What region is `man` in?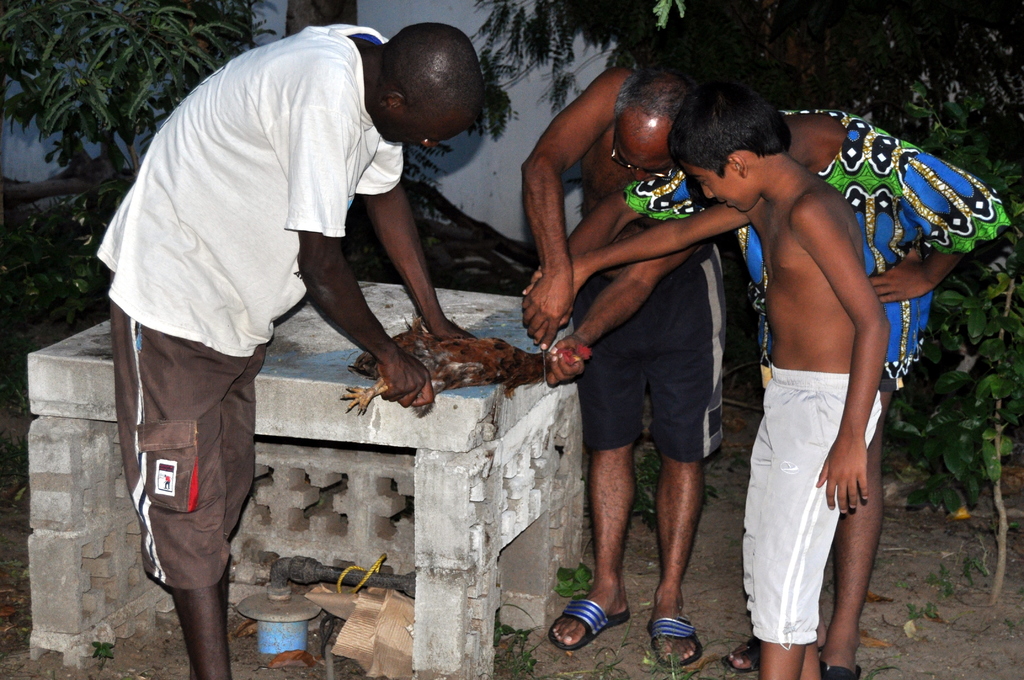
100, 10, 508, 640.
